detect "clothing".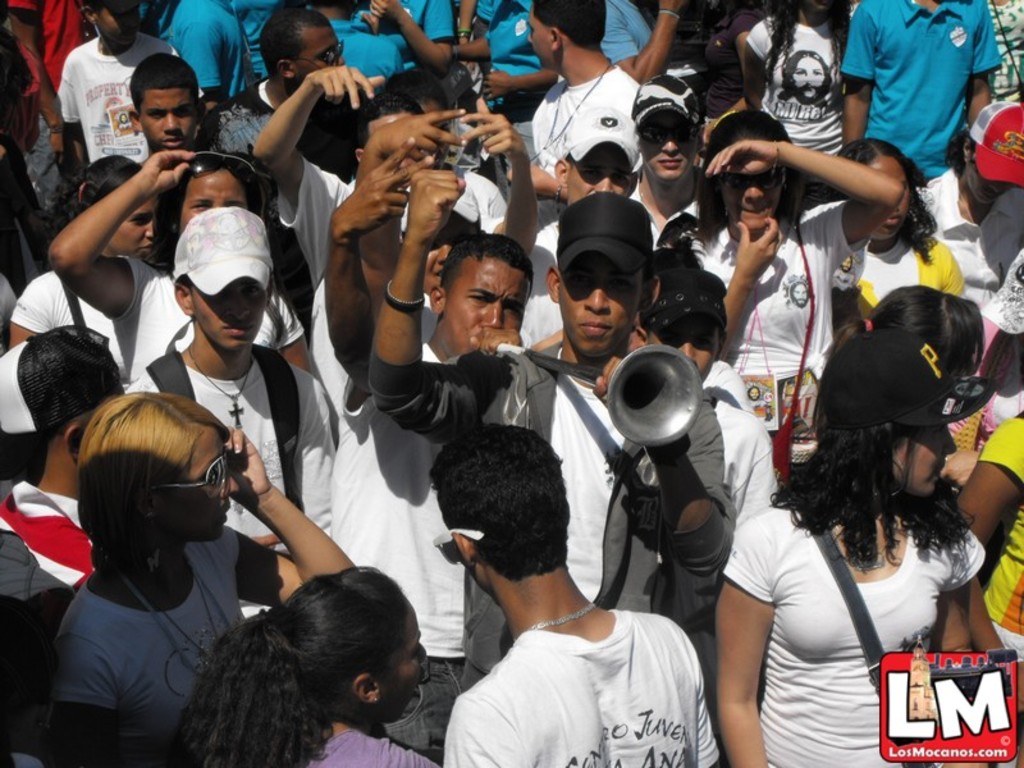
Detected at [124,343,343,552].
